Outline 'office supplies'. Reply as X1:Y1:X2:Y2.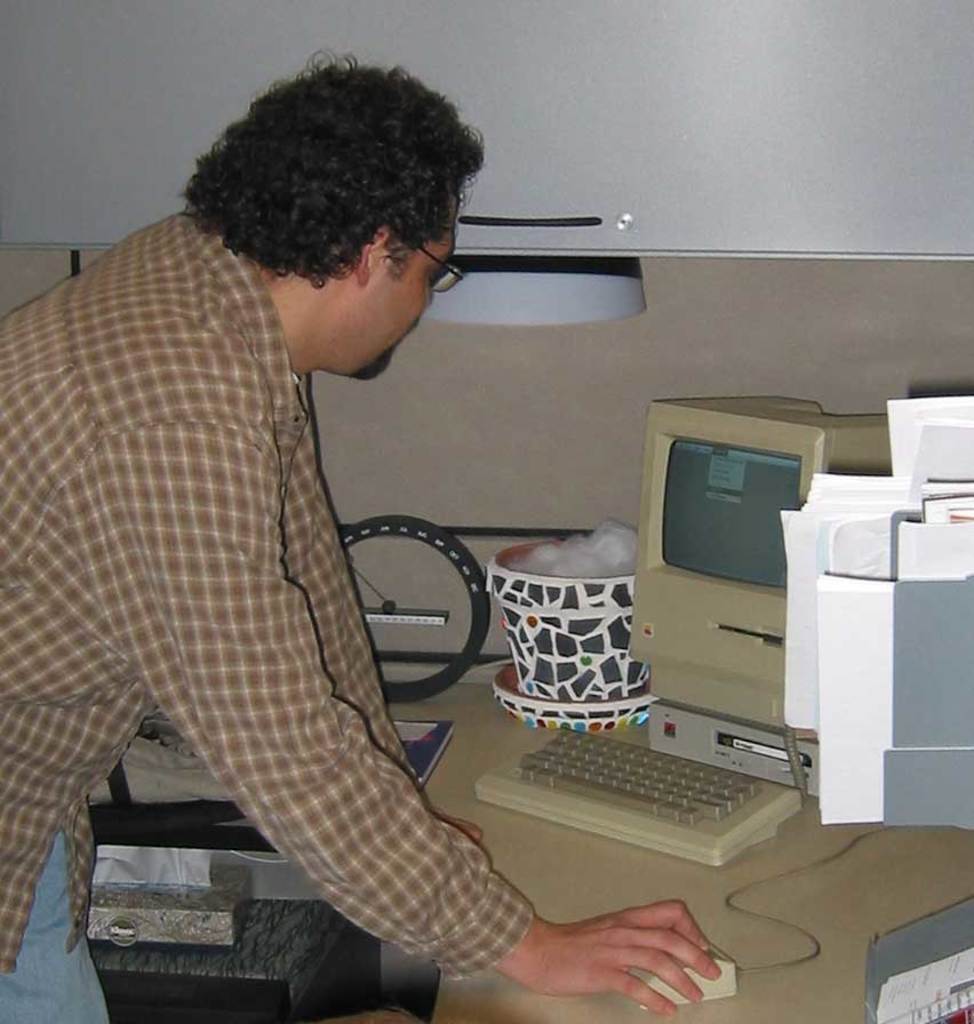
624:398:885:786.
